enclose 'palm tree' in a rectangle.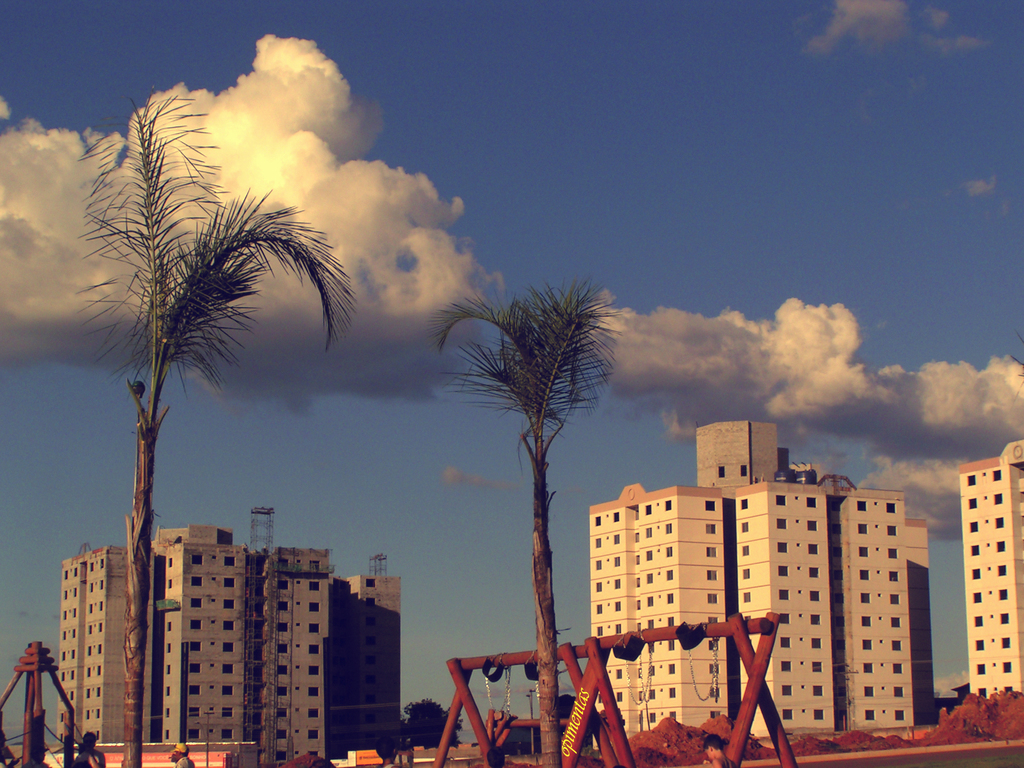
bbox=(411, 273, 624, 767).
